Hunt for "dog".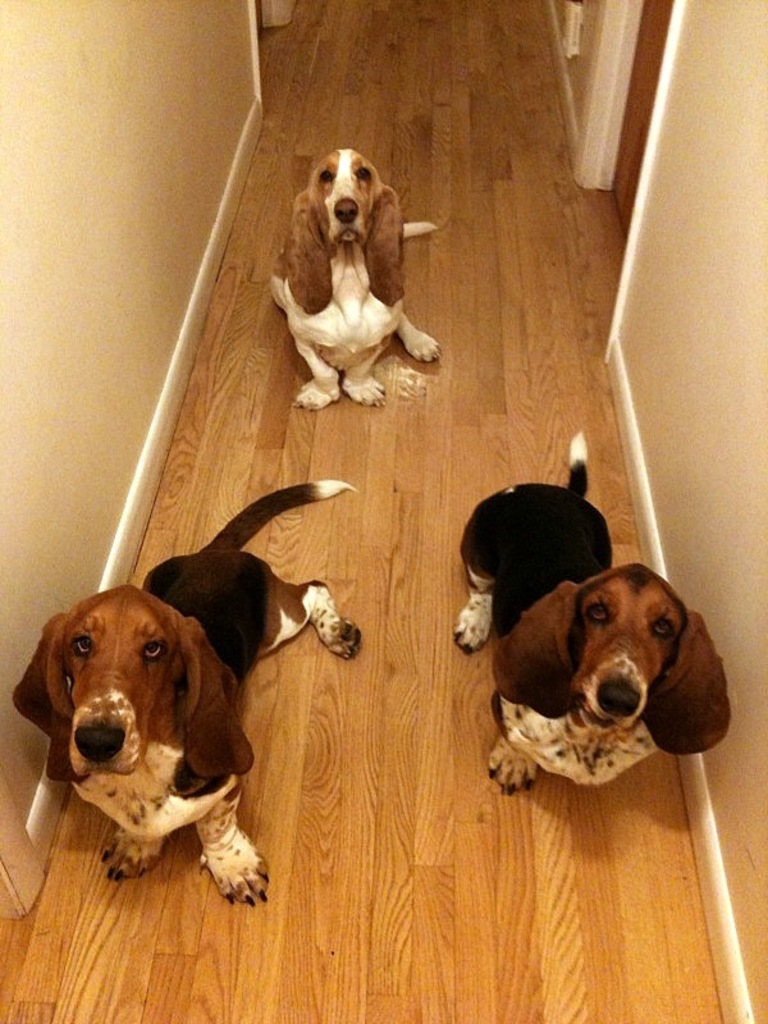
Hunted down at pyautogui.locateOnScreen(4, 474, 372, 904).
